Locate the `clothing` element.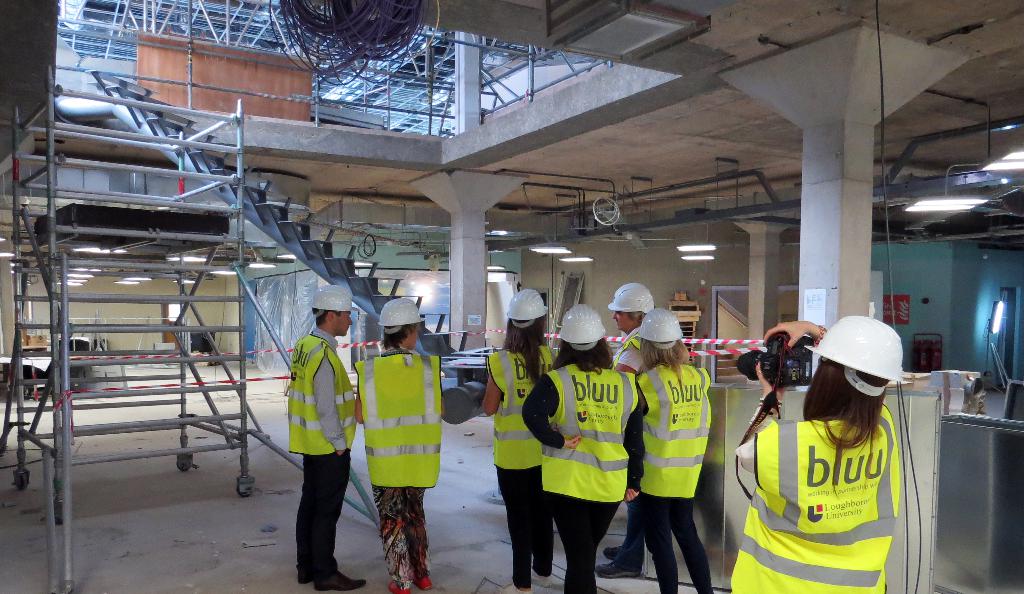
Element bbox: [735, 422, 900, 593].
